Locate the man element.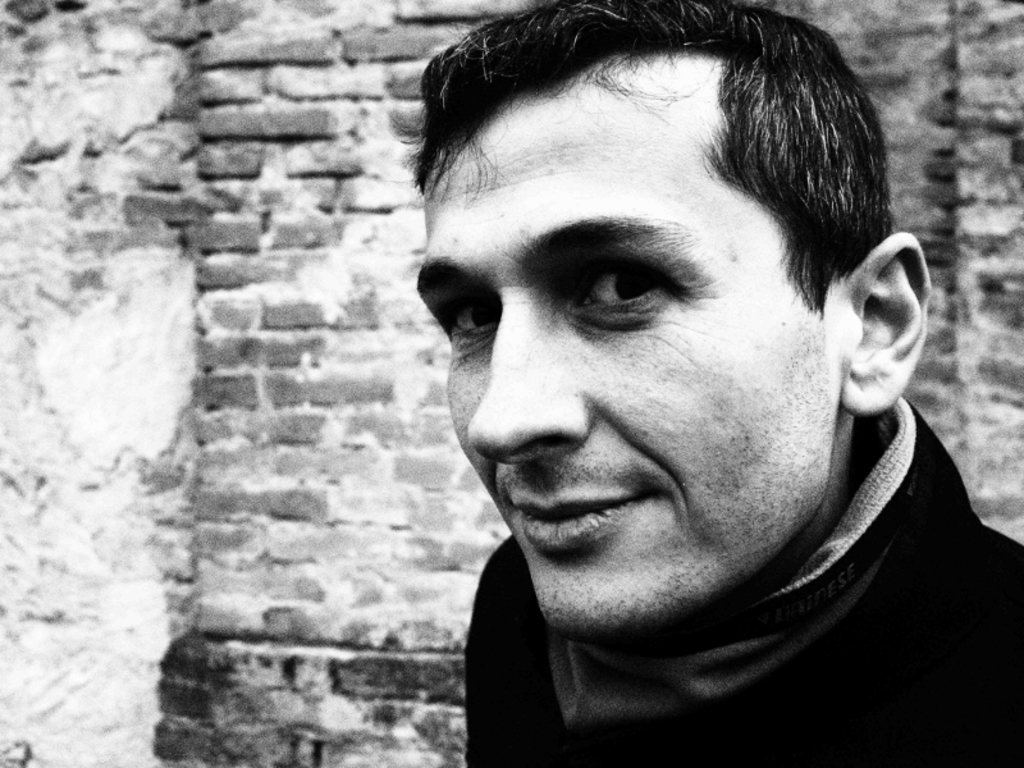
Element bbox: 328 0 1023 754.
